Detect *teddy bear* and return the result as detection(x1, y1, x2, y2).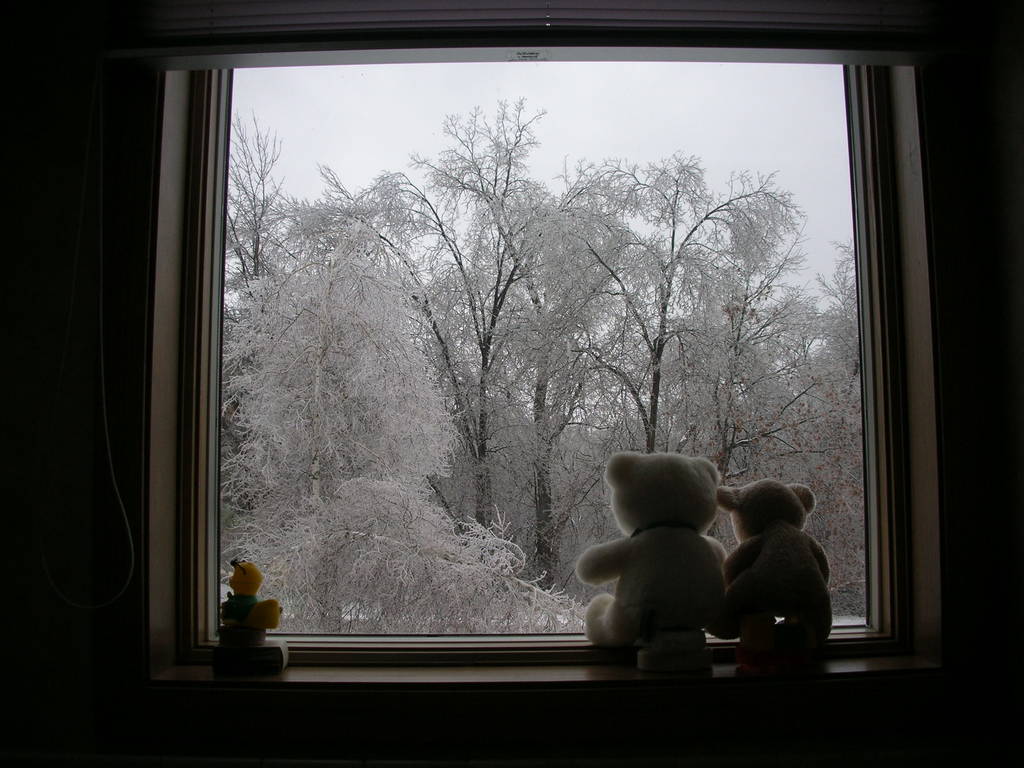
detection(717, 479, 835, 654).
